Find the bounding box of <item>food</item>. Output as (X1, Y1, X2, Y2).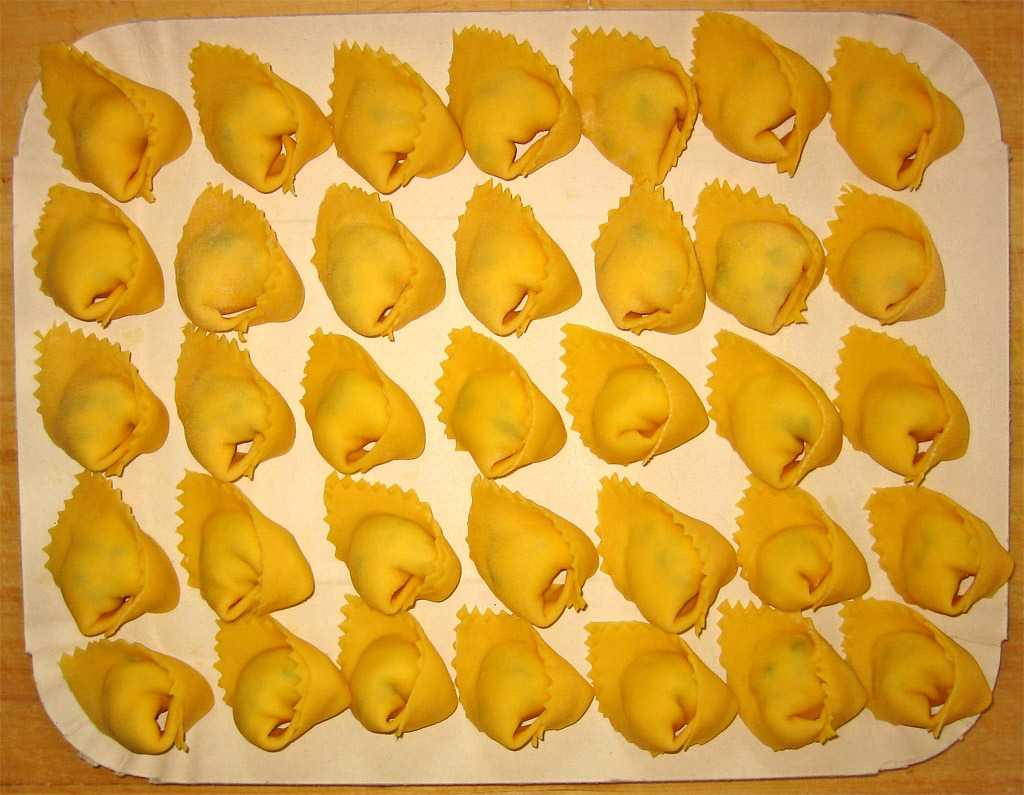
(324, 475, 461, 620).
